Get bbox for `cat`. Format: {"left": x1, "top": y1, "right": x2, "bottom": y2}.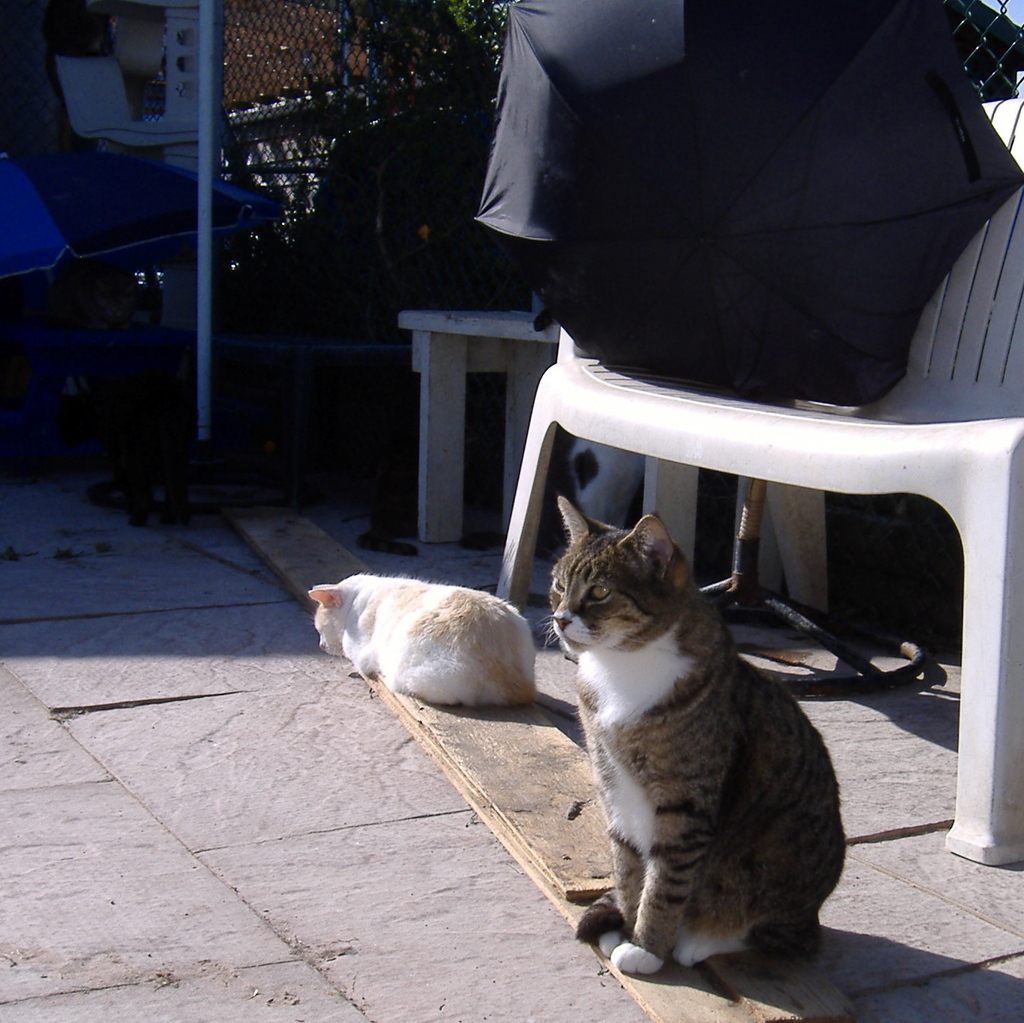
{"left": 557, "top": 486, "right": 852, "bottom": 977}.
